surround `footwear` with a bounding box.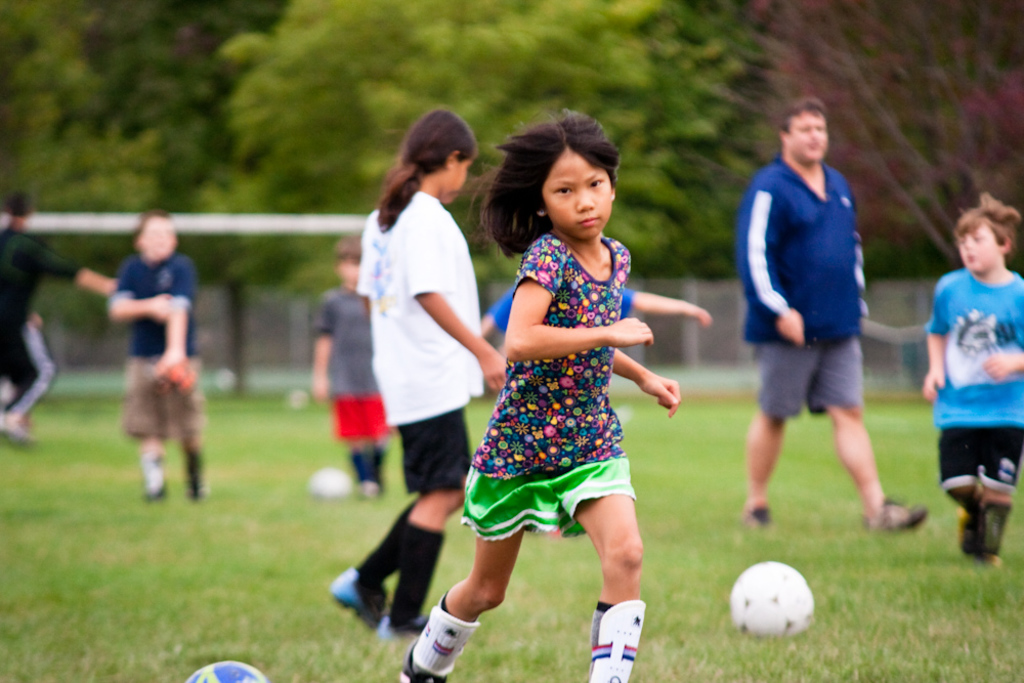
bbox(983, 549, 1004, 570).
